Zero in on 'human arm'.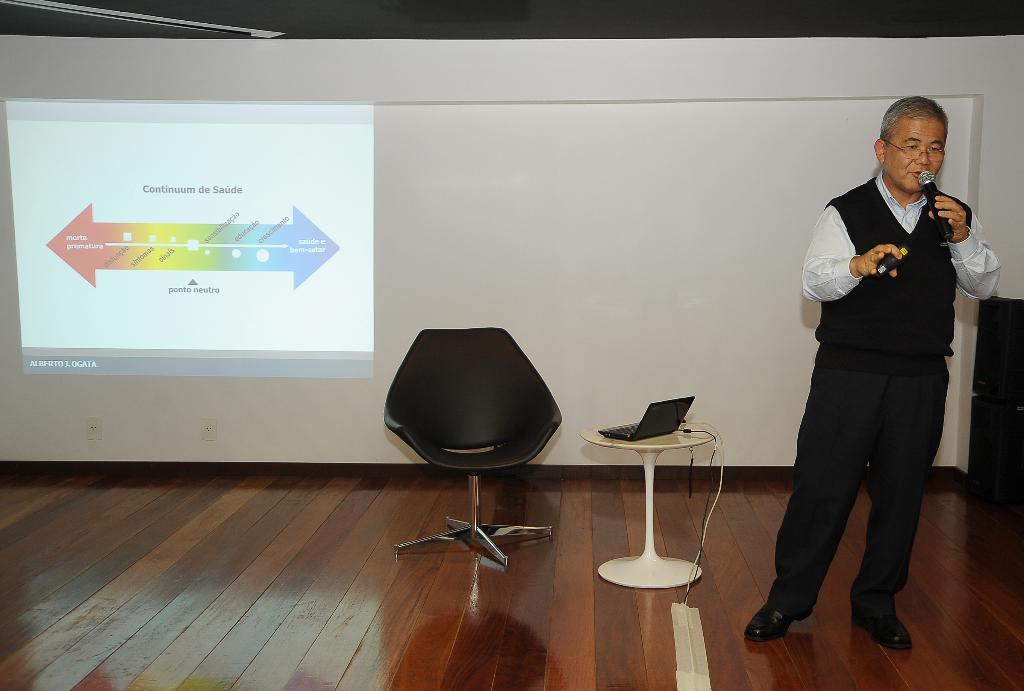
Zeroed in: bbox=(918, 193, 1000, 300).
